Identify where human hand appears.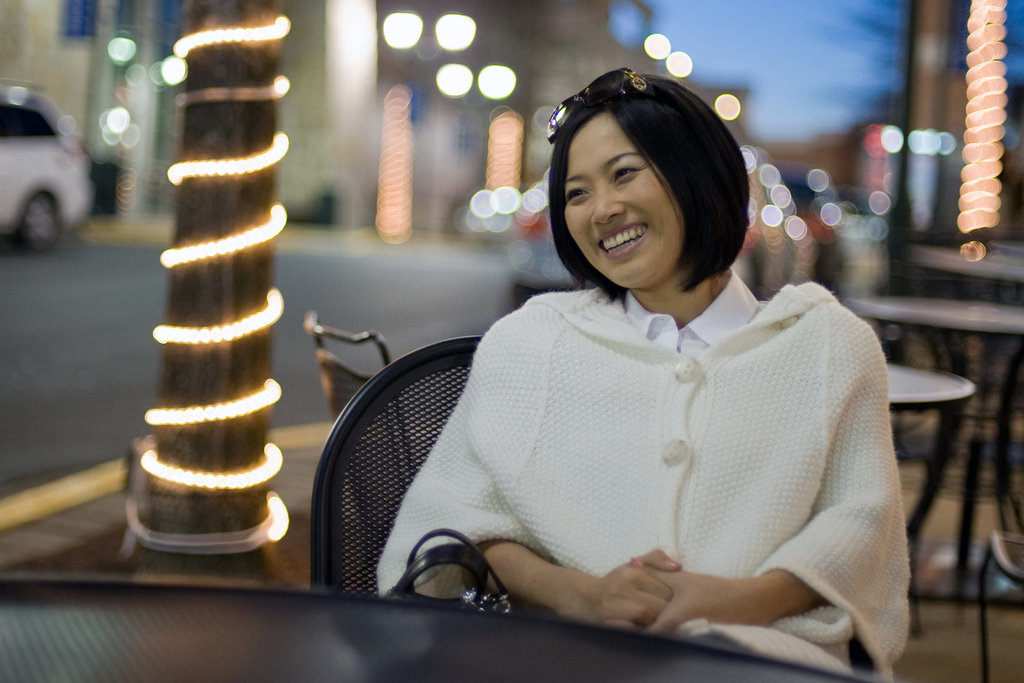
Appears at (x1=629, y1=557, x2=742, y2=636).
